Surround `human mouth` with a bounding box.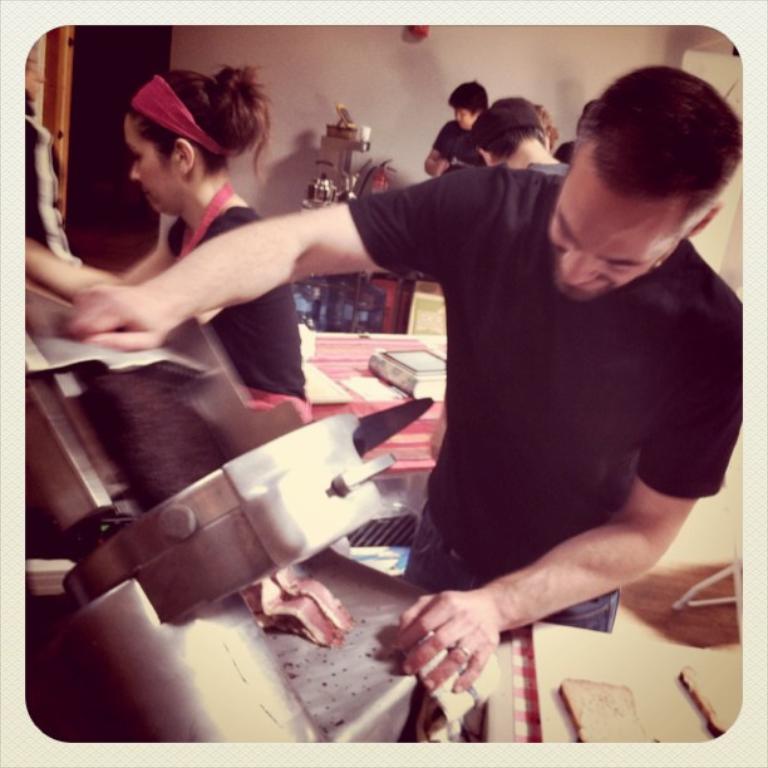
[left=142, top=192, right=152, bottom=195].
